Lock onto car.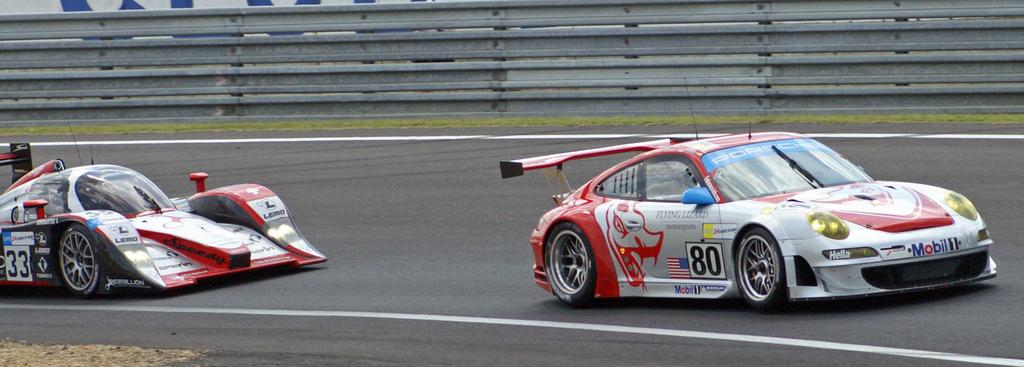
Locked: [left=0, top=120, right=324, bottom=302].
